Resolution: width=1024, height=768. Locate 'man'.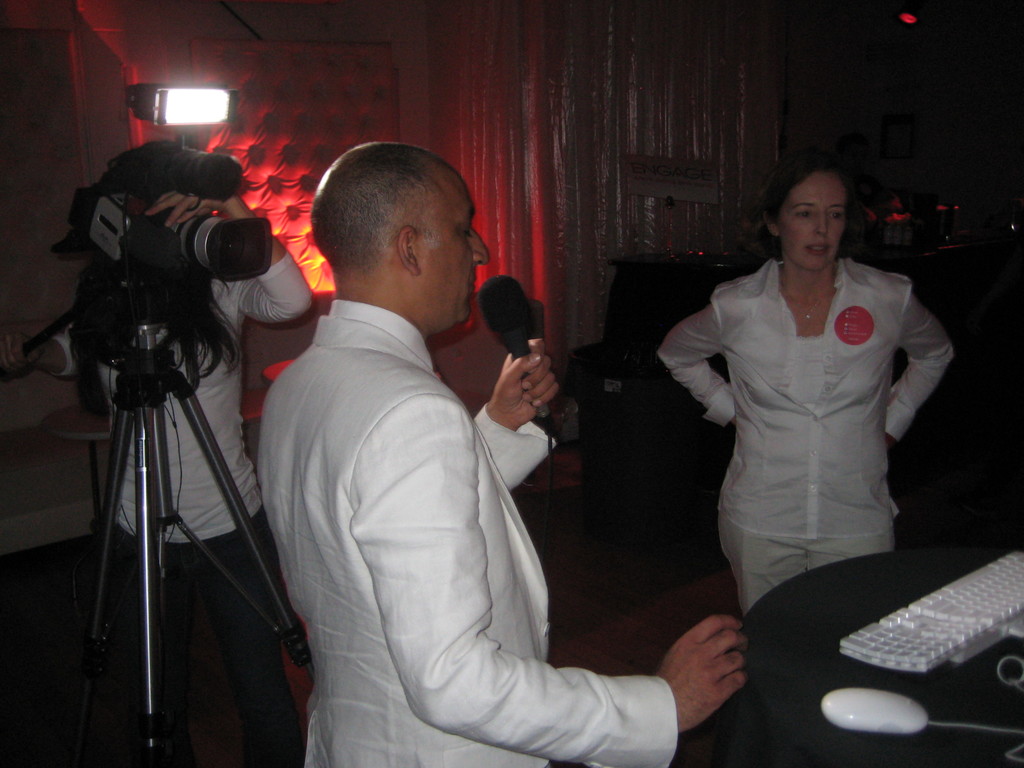
detection(237, 153, 668, 766).
